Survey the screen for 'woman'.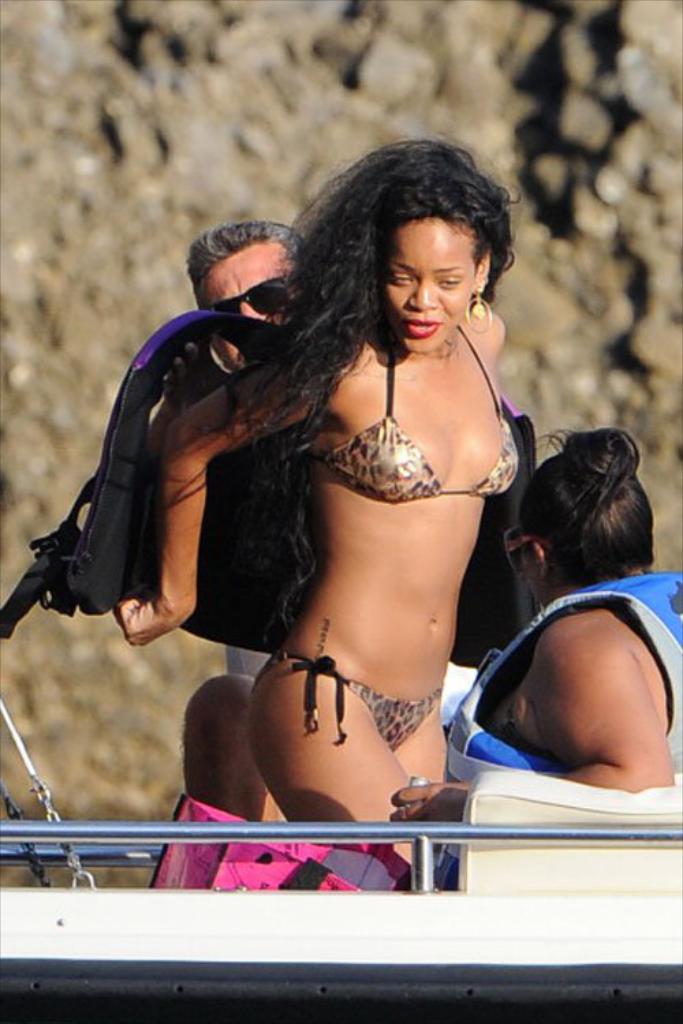
Survey found: {"left": 48, "top": 122, "right": 591, "bottom": 878}.
